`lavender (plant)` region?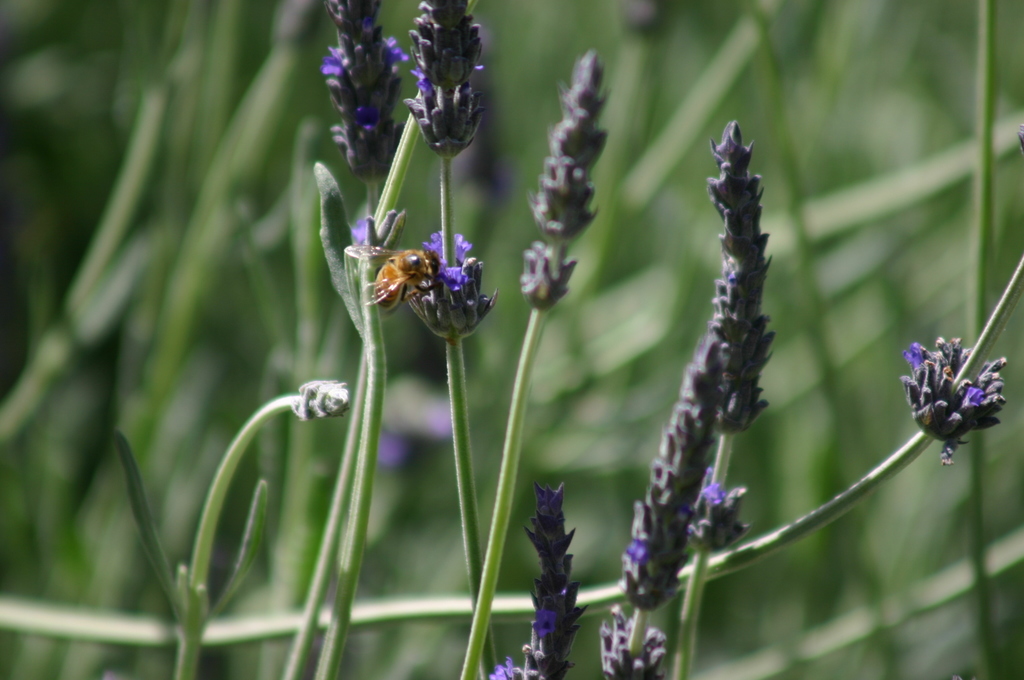
[605,595,674,679]
